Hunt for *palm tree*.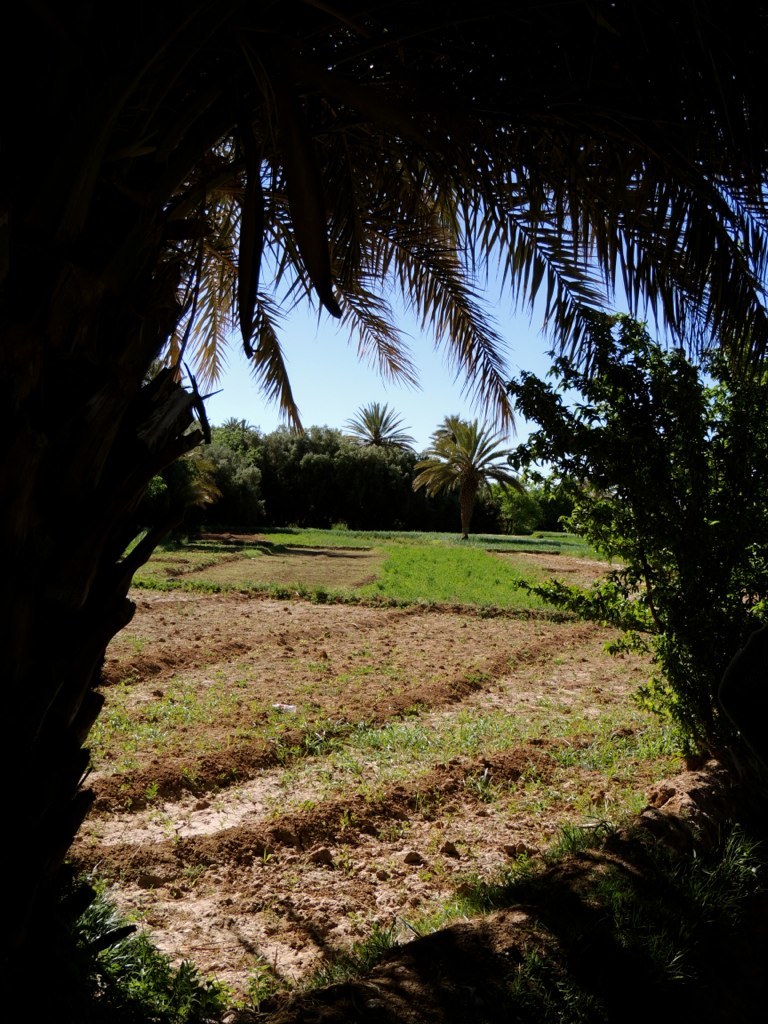
Hunted down at (left=412, top=427, right=505, bottom=507).
